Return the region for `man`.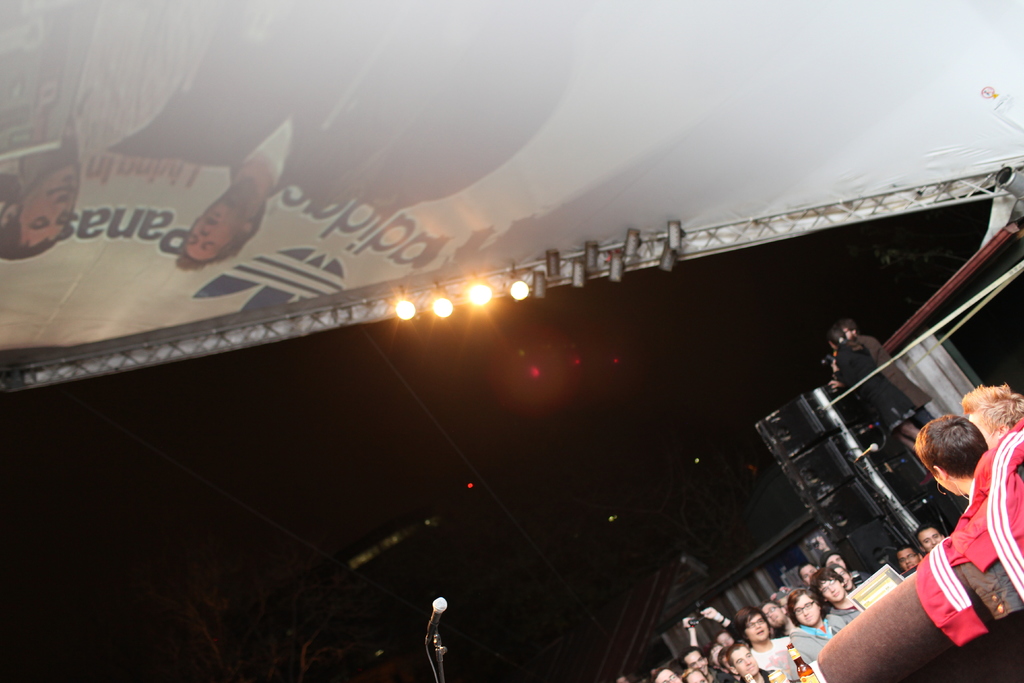
l=168, t=0, r=467, b=277.
